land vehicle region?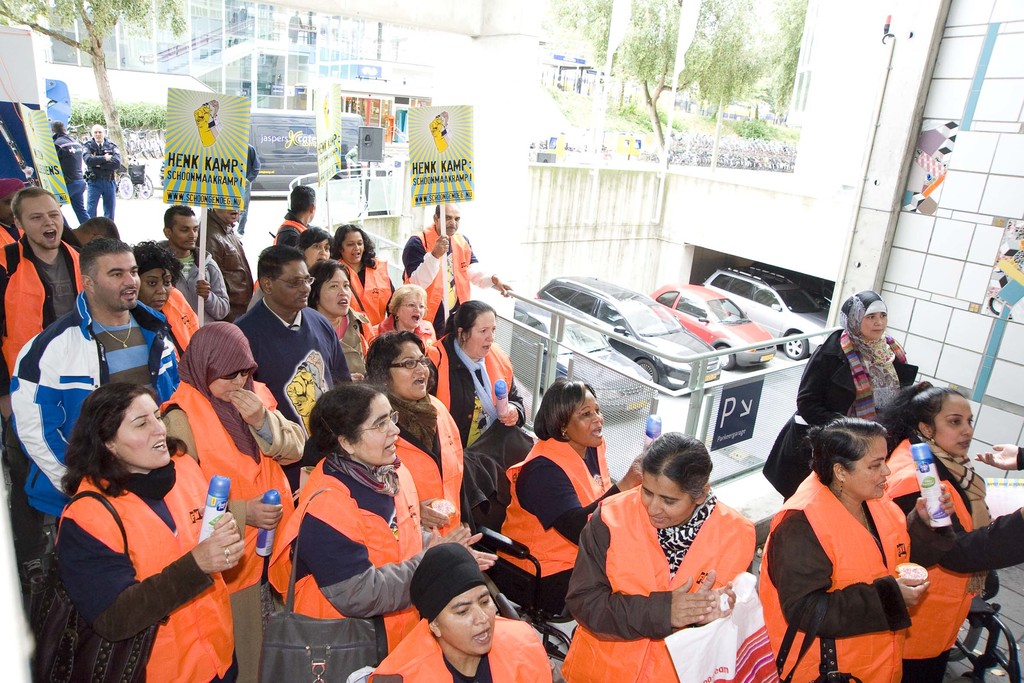
<region>649, 284, 776, 372</region>
